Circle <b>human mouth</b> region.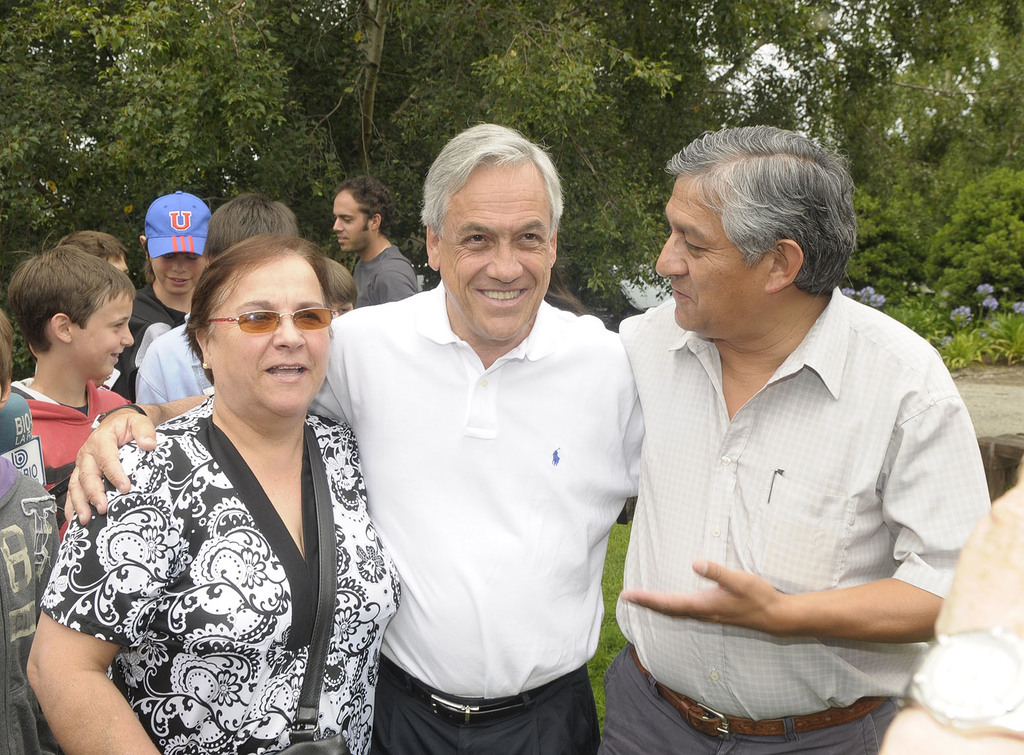
Region: (x1=473, y1=287, x2=528, y2=308).
